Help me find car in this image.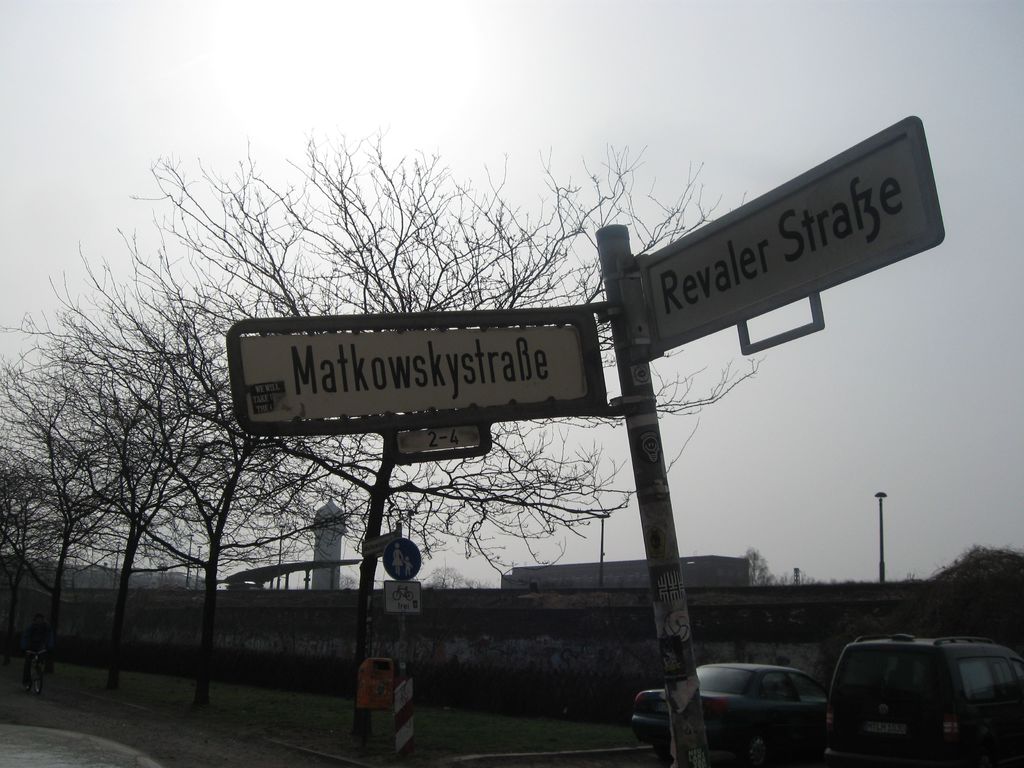
Found it: BBox(817, 632, 1017, 767).
